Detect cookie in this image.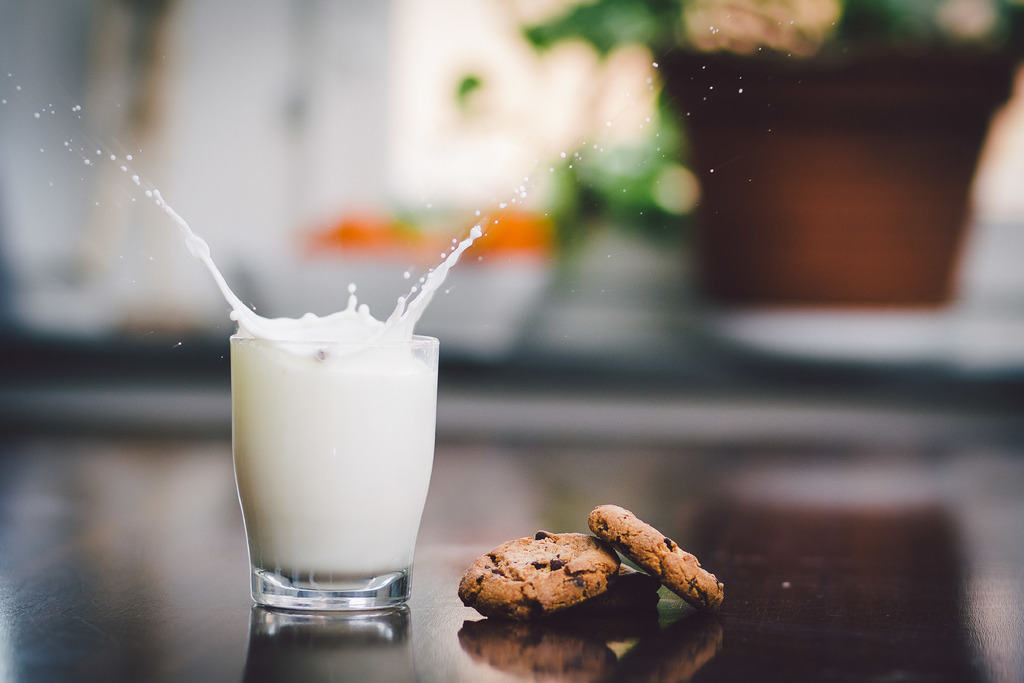
Detection: <box>456,531,630,613</box>.
